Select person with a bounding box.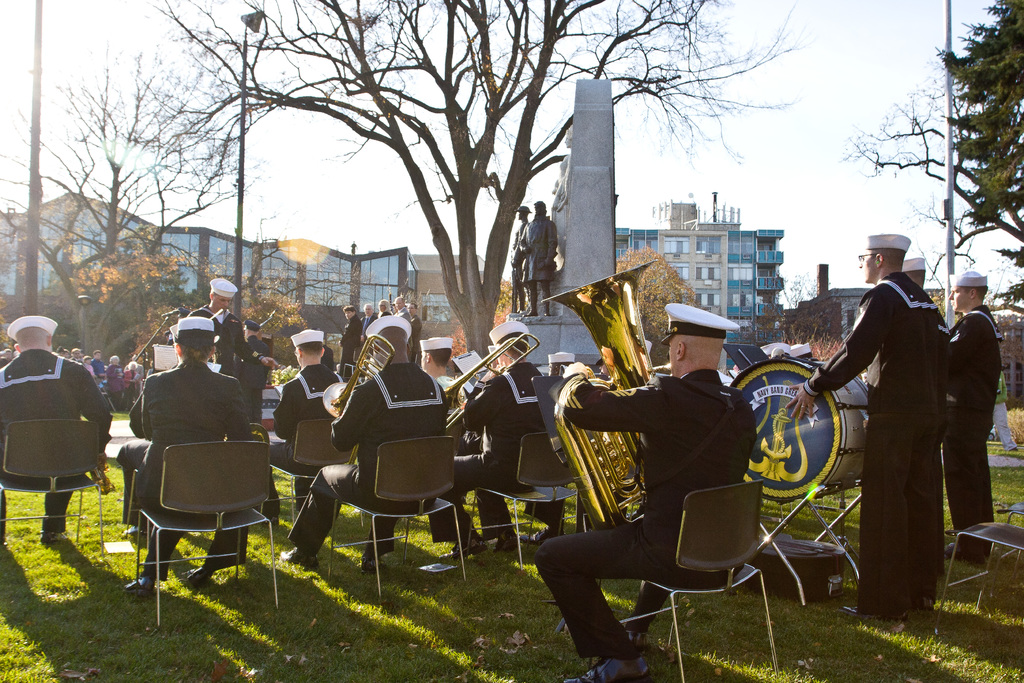
{"left": 124, "top": 317, "right": 255, "bottom": 593}.
